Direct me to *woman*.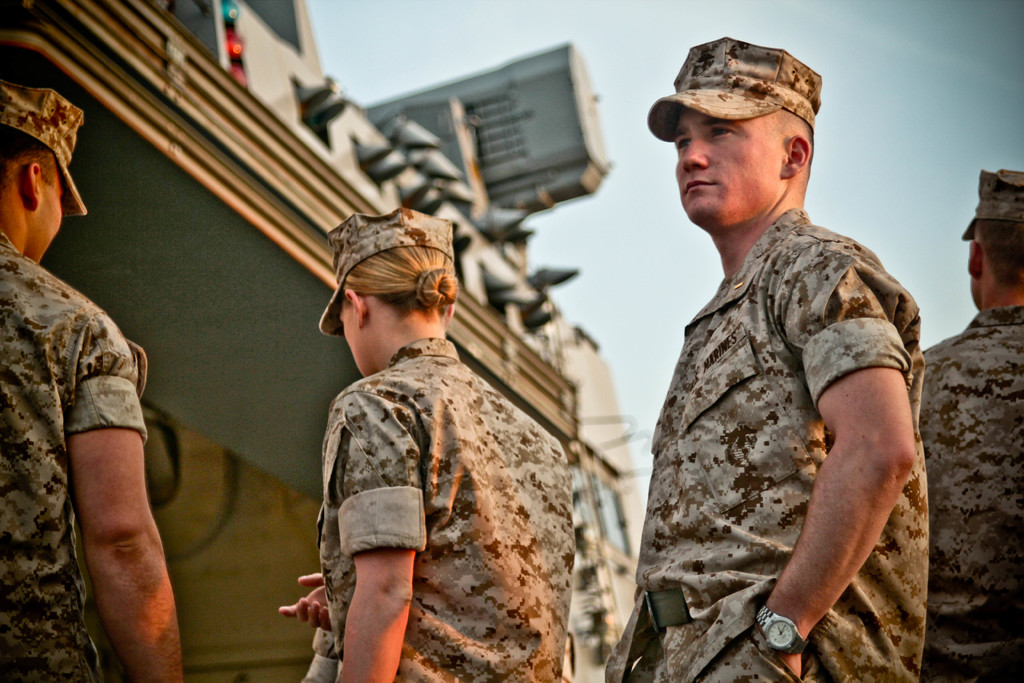
Direction: 230:174:583:670.
